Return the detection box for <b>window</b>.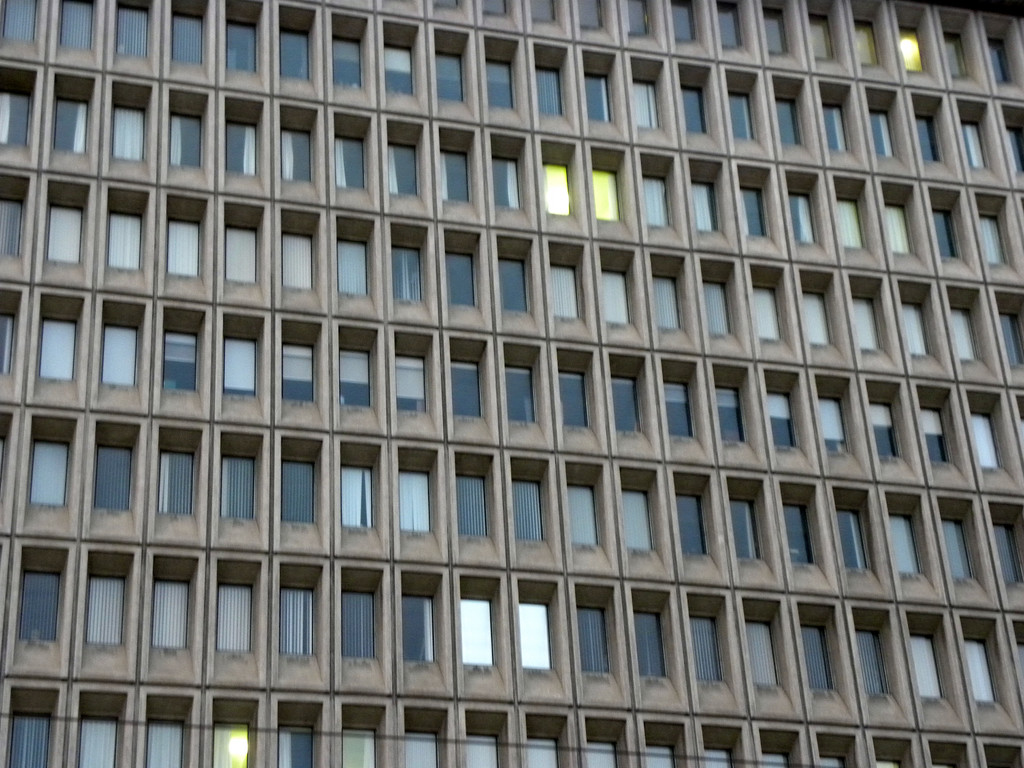
bbox(668, 0, 701, 48).
